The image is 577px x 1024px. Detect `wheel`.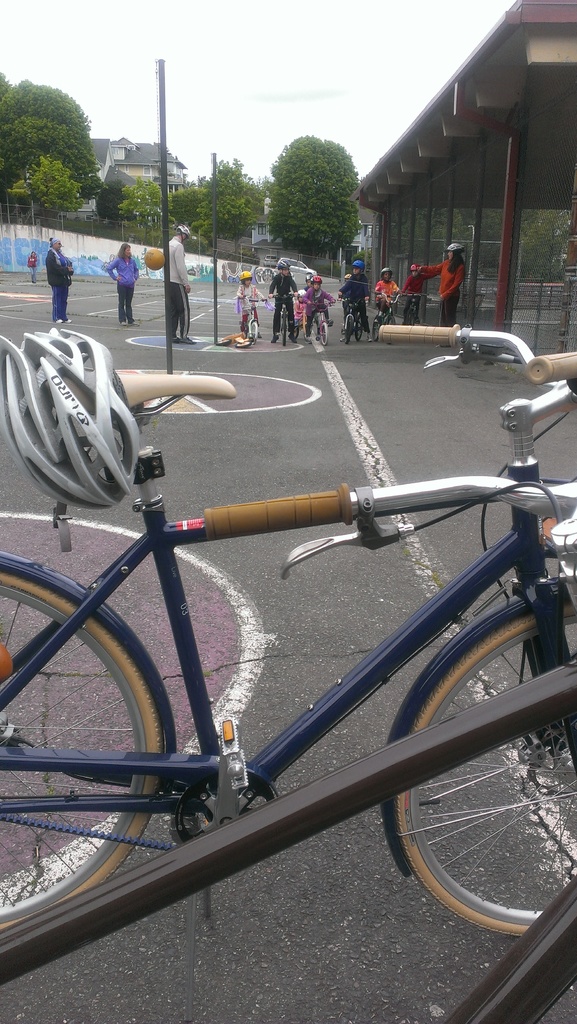
Detection: 320/323/329/344.
